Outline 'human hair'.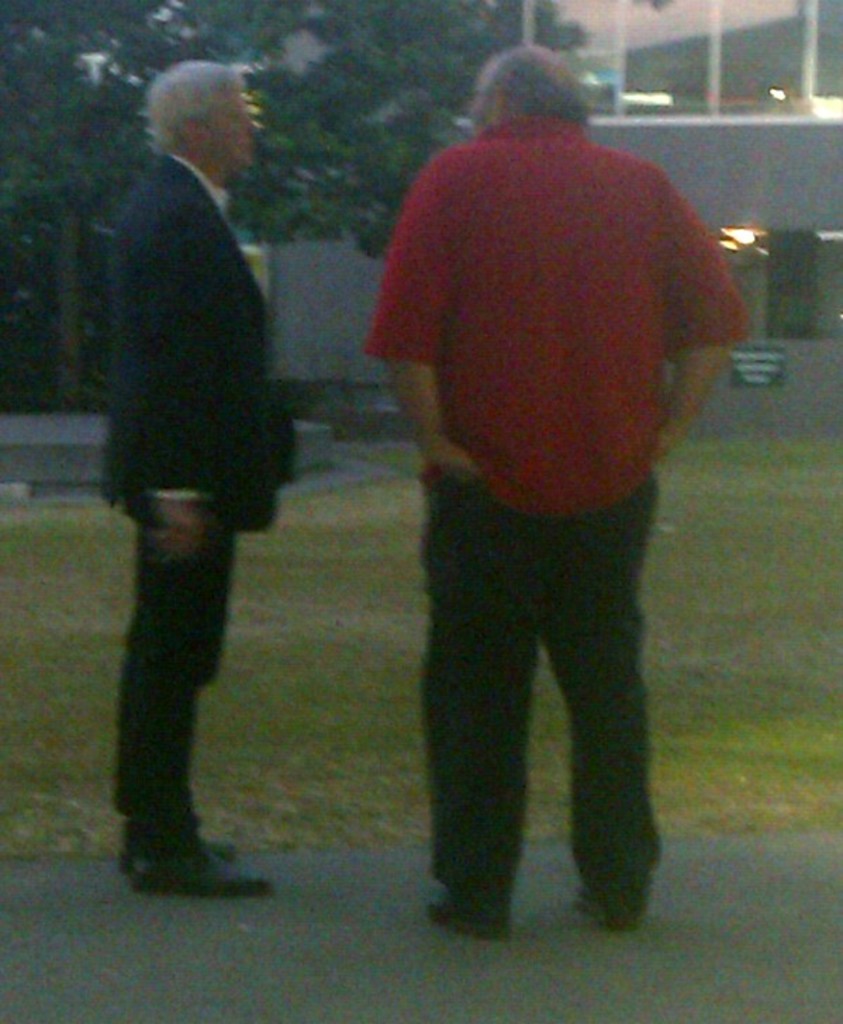
Outline: left=504, top=41, right=590, bottom=120.
